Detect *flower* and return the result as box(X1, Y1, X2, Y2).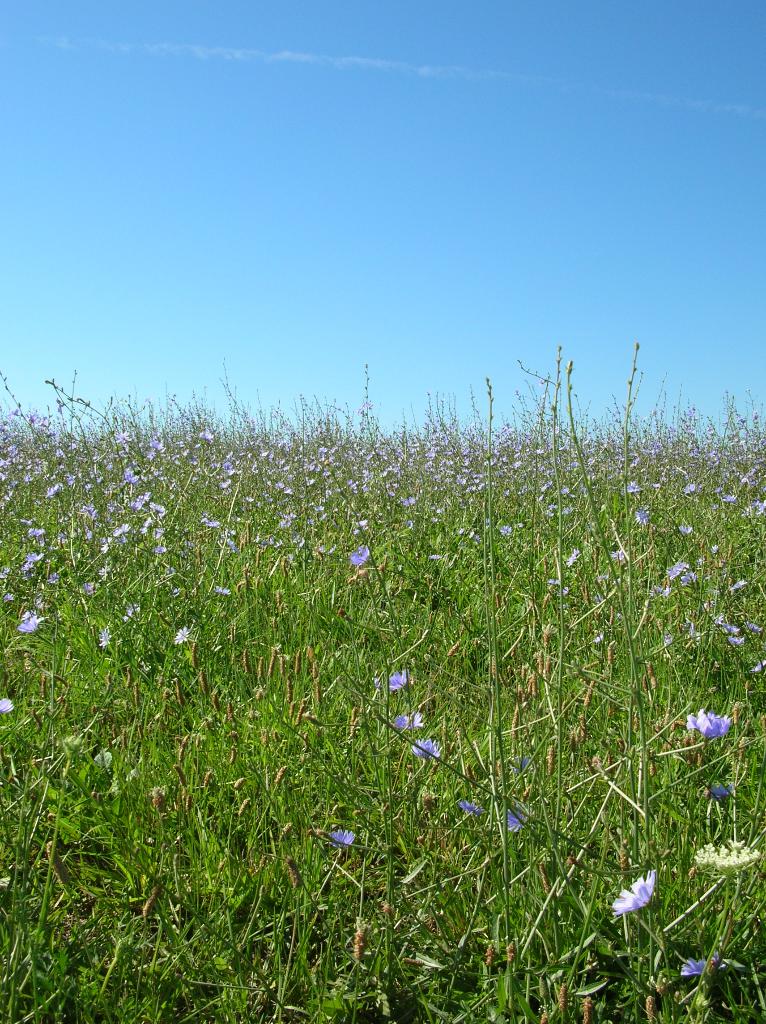
box(503, 803, 527, 836).
